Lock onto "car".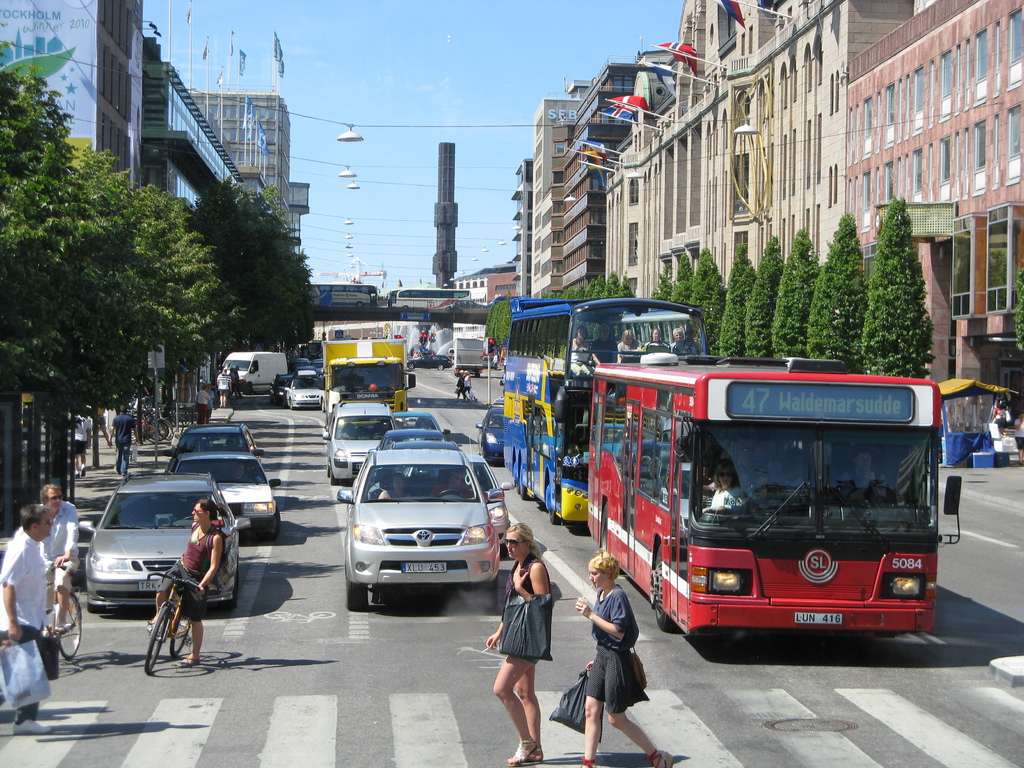
Locked: l=406, t=353, r=452, b=371.
